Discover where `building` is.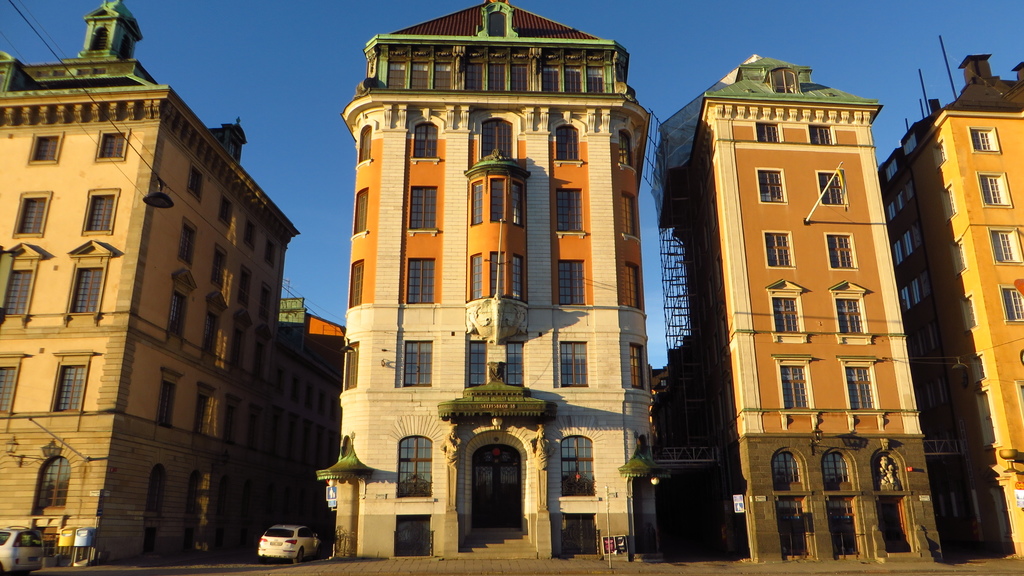
Discovered at x1=881, y1=56, x2=1023, y2=549.
